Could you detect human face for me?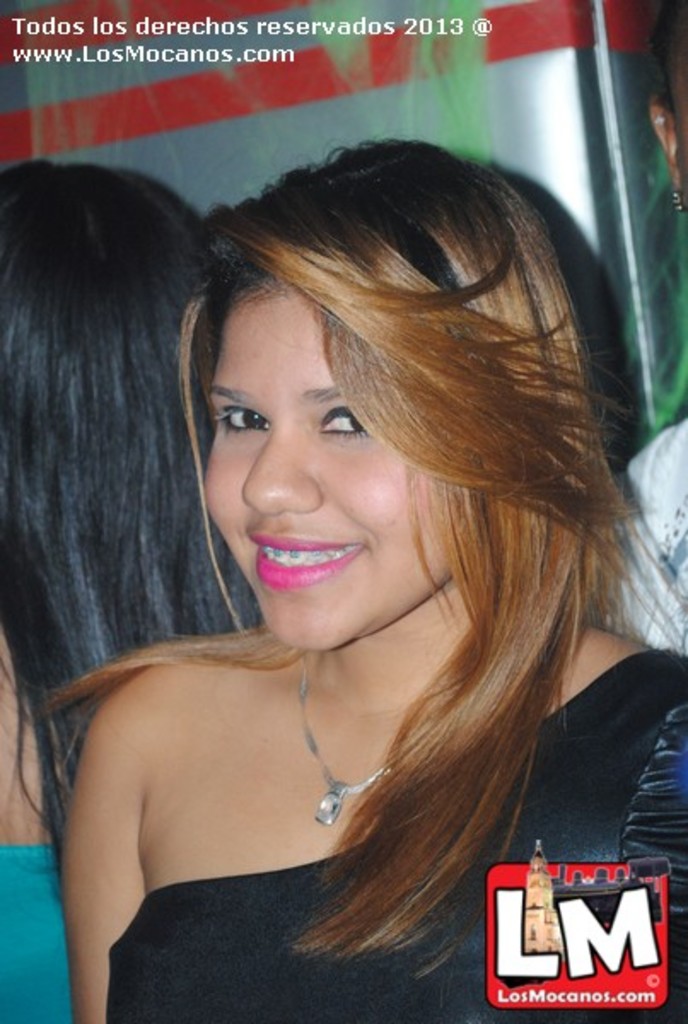
Detection result: [207, 285, 442, 647].
